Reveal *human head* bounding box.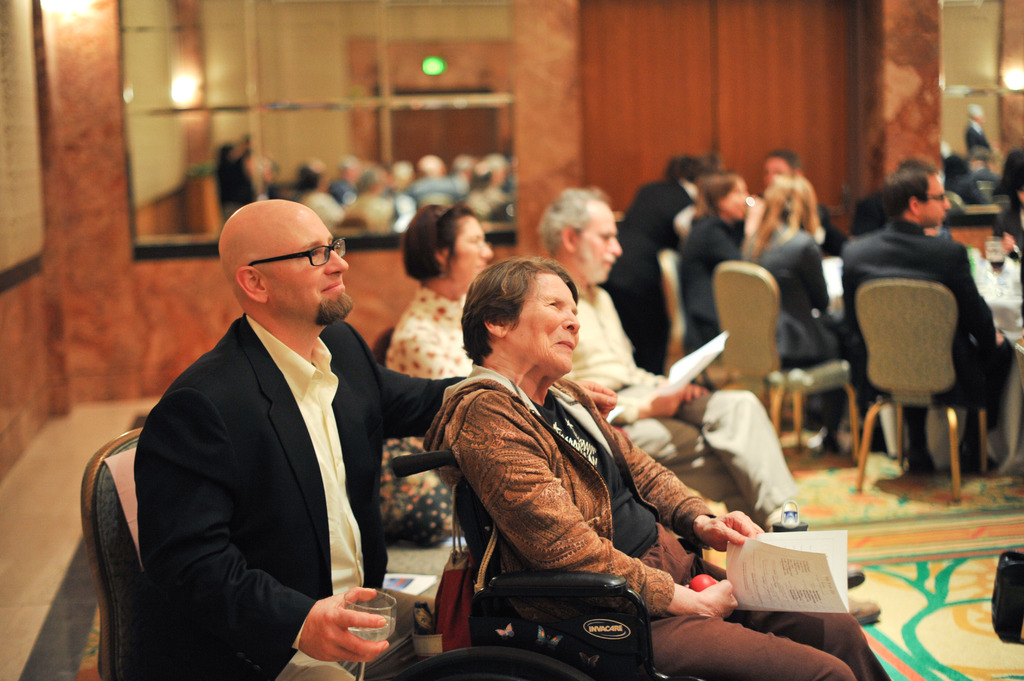
Revealed: rect(877, 168, 951, 228).
